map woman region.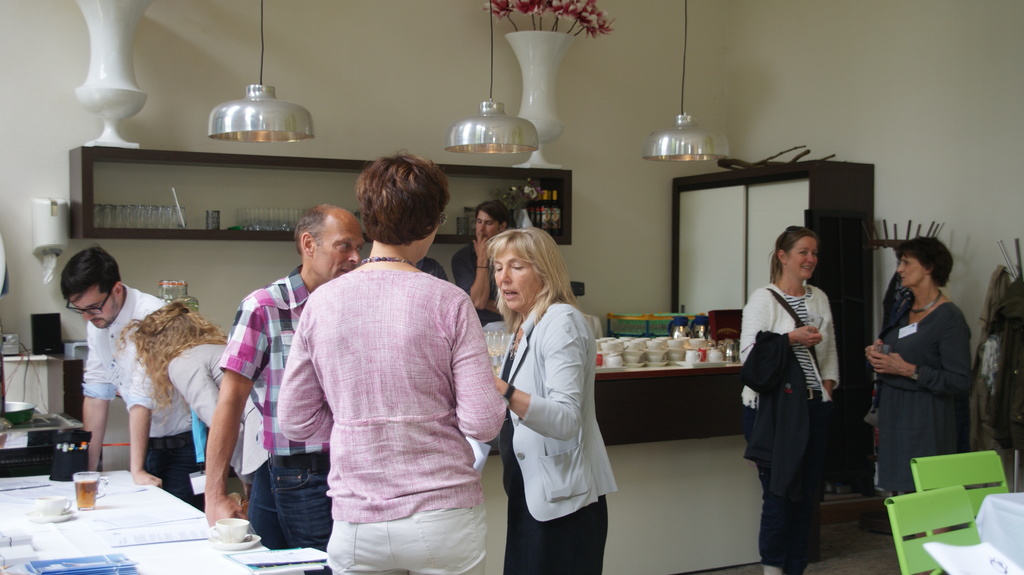
Mapped to BBox(493, 210, 620, 574).
